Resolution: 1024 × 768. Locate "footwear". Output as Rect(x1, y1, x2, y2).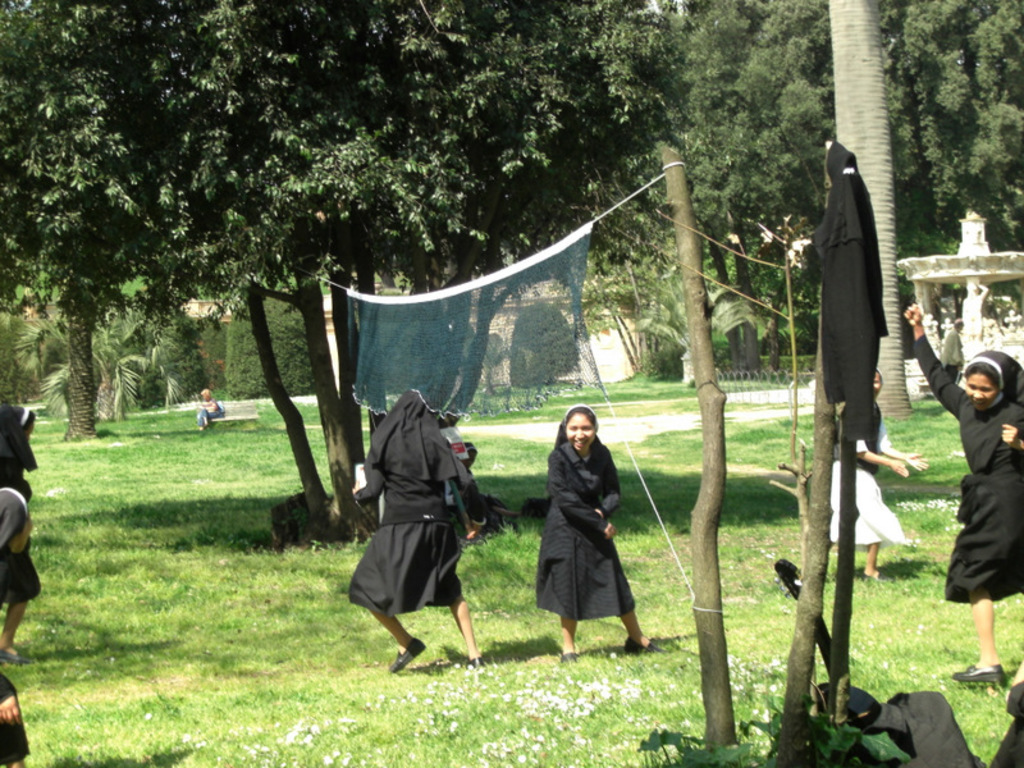
Rect(389, 631, 426, 673).
